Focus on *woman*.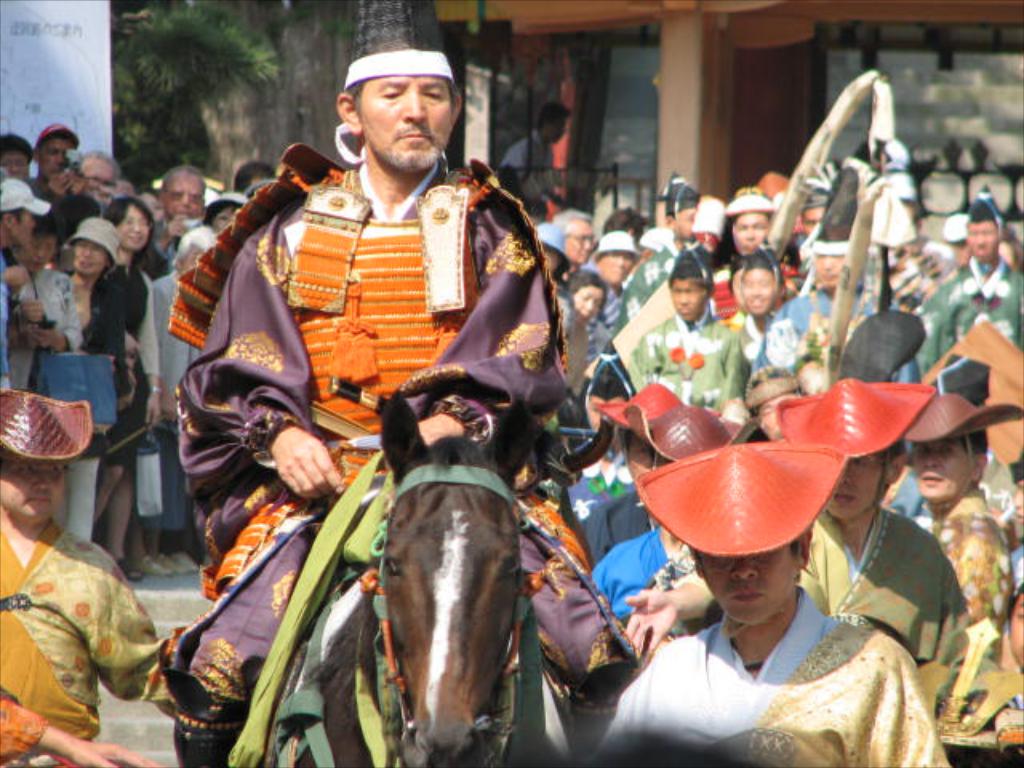
Focused at {"x1": 11, "y1": 218, "x2": 134, "y2": 538}.
